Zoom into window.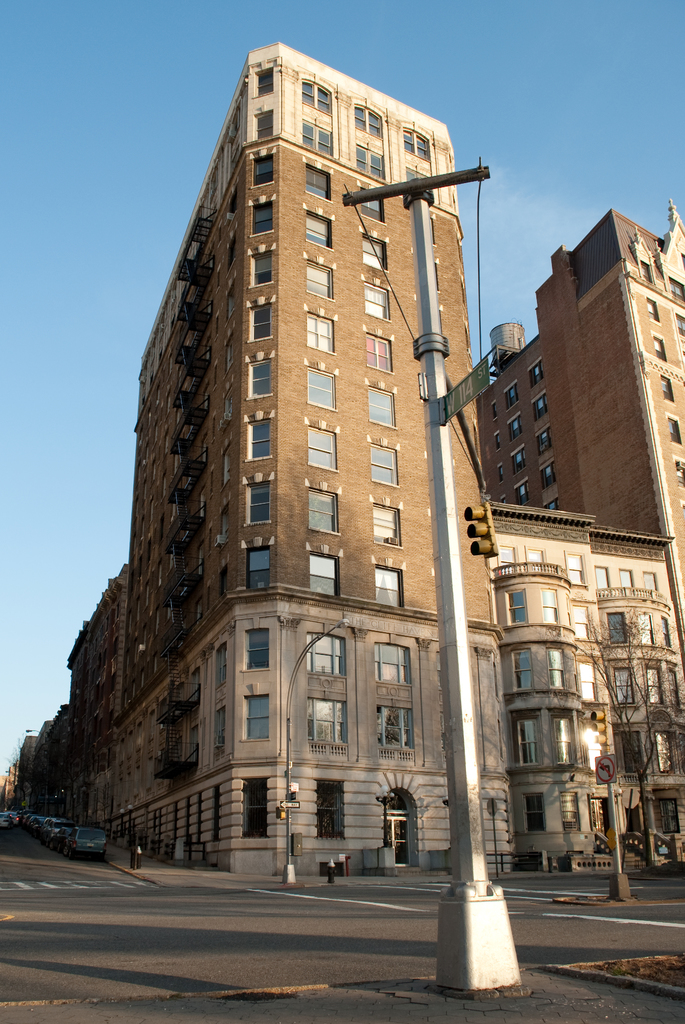
Zoom target: detection(305, 632, 345, 672).
